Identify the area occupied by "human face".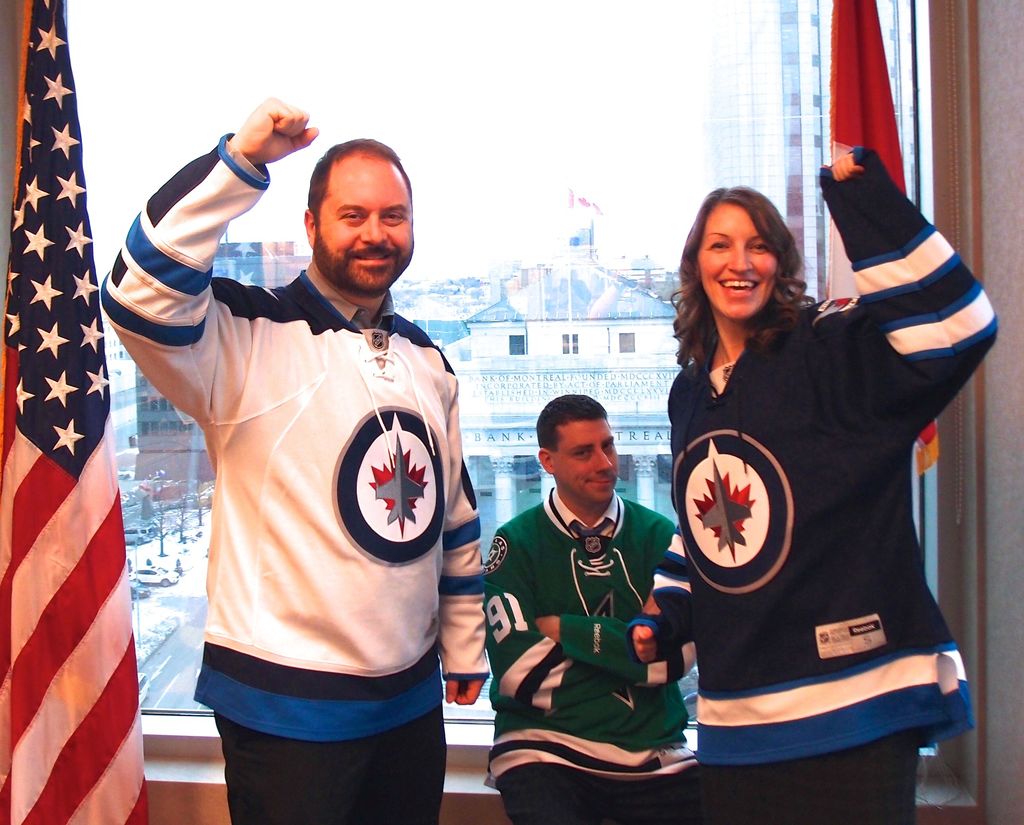
Area: <bbox>313, 150, 413, 286</bbox>.
